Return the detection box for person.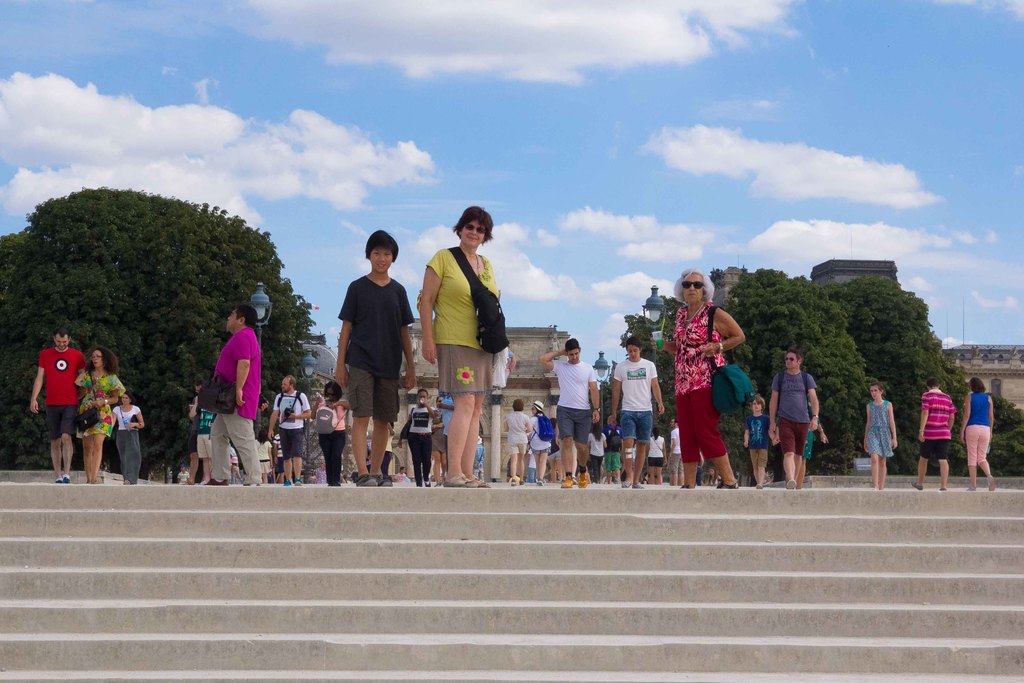
{"left": 542, "top": 340, "right": 595, "bottom": 484}.
